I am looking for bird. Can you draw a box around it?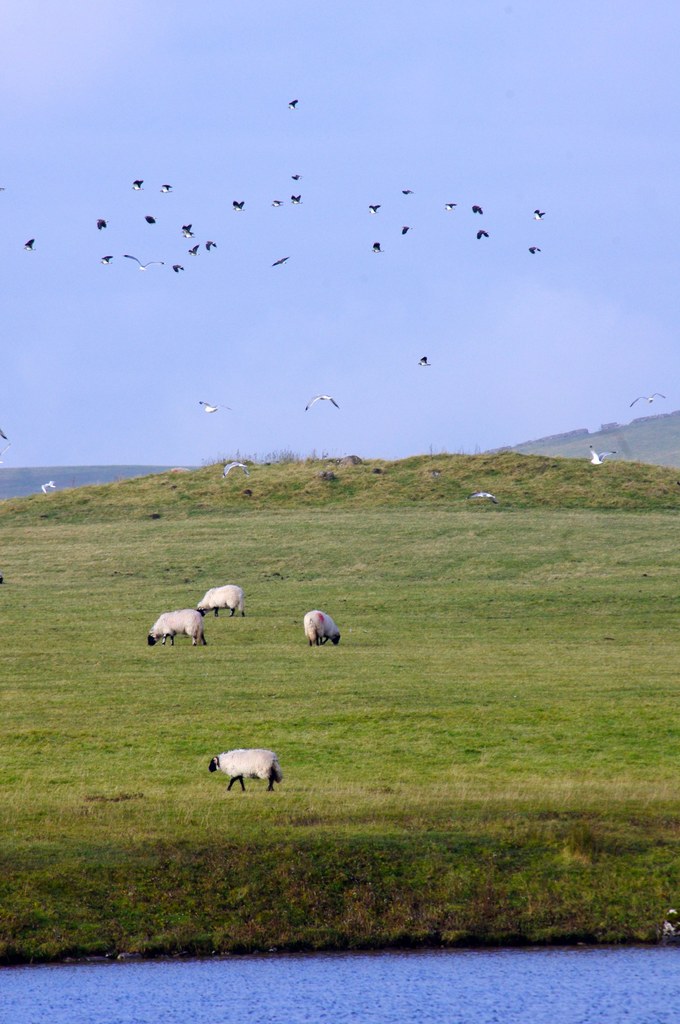
Sure, the bounding box is 401 226 414 237.
